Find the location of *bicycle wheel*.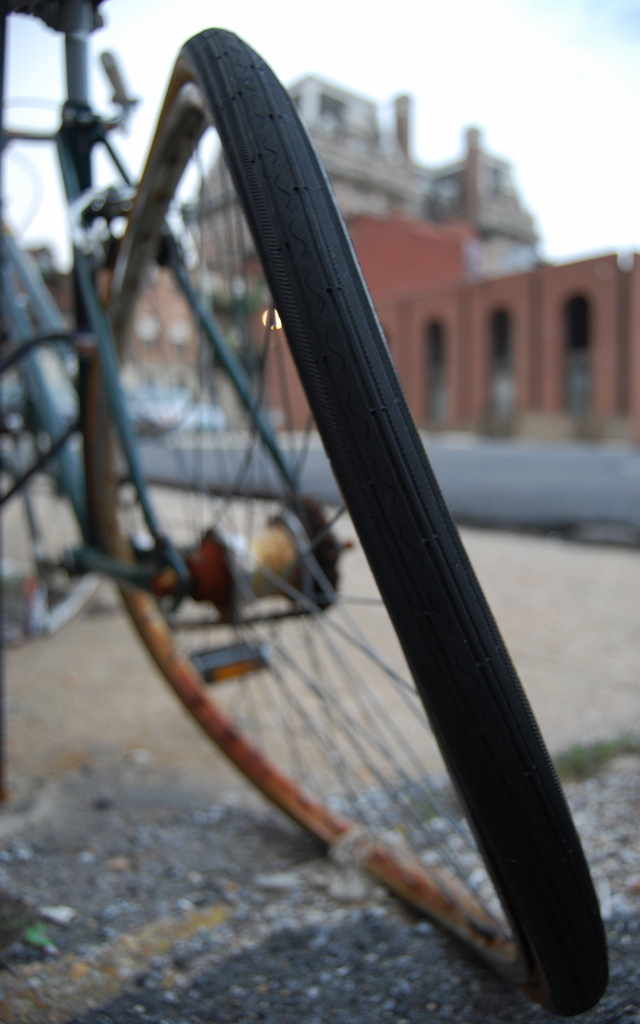
Location: x1=83 y1=26 x2=608 y2=1014.
